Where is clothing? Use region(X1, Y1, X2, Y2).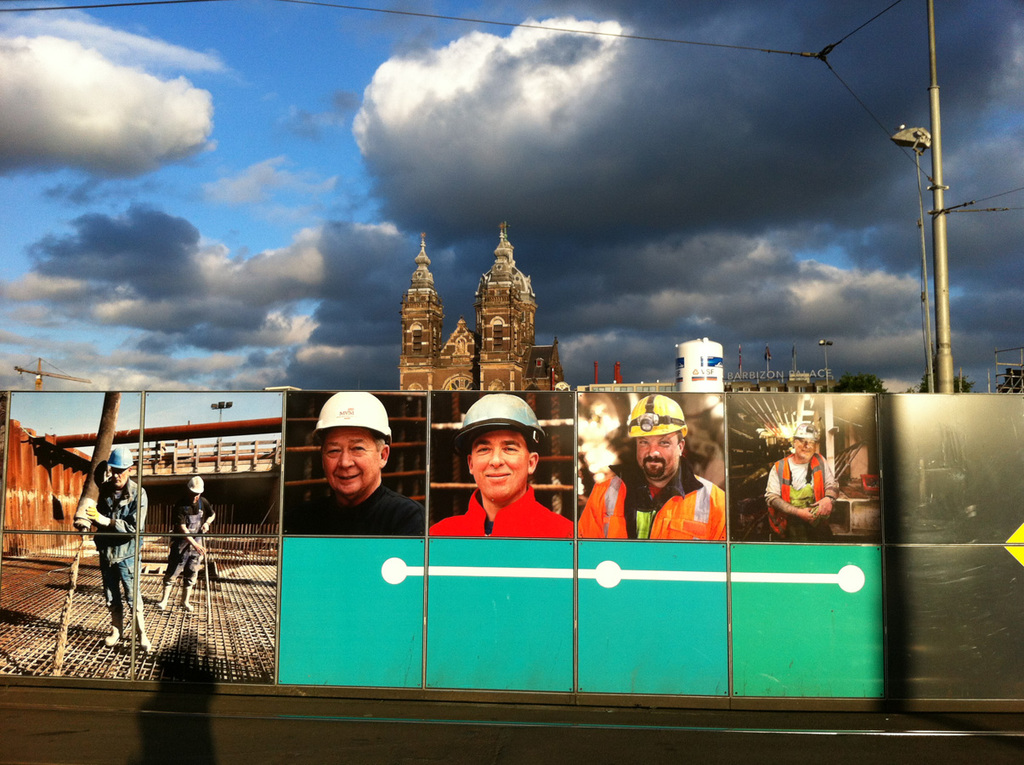
region(161, 498, 218, 569).
